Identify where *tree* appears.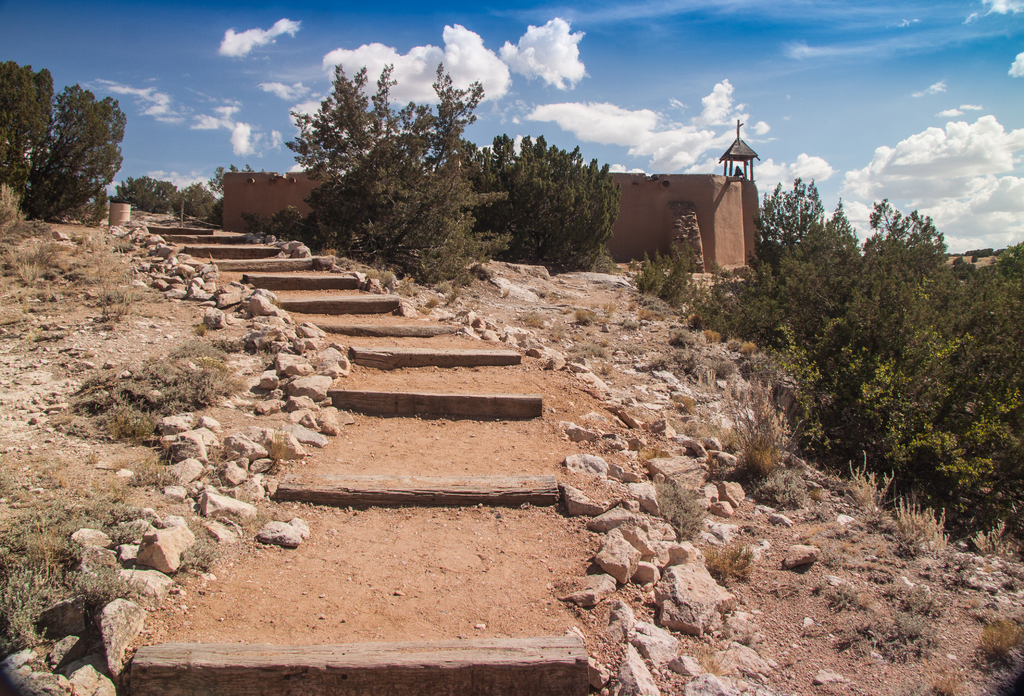
Appears at x1=840, y1=194, x2=961, y2=479.
